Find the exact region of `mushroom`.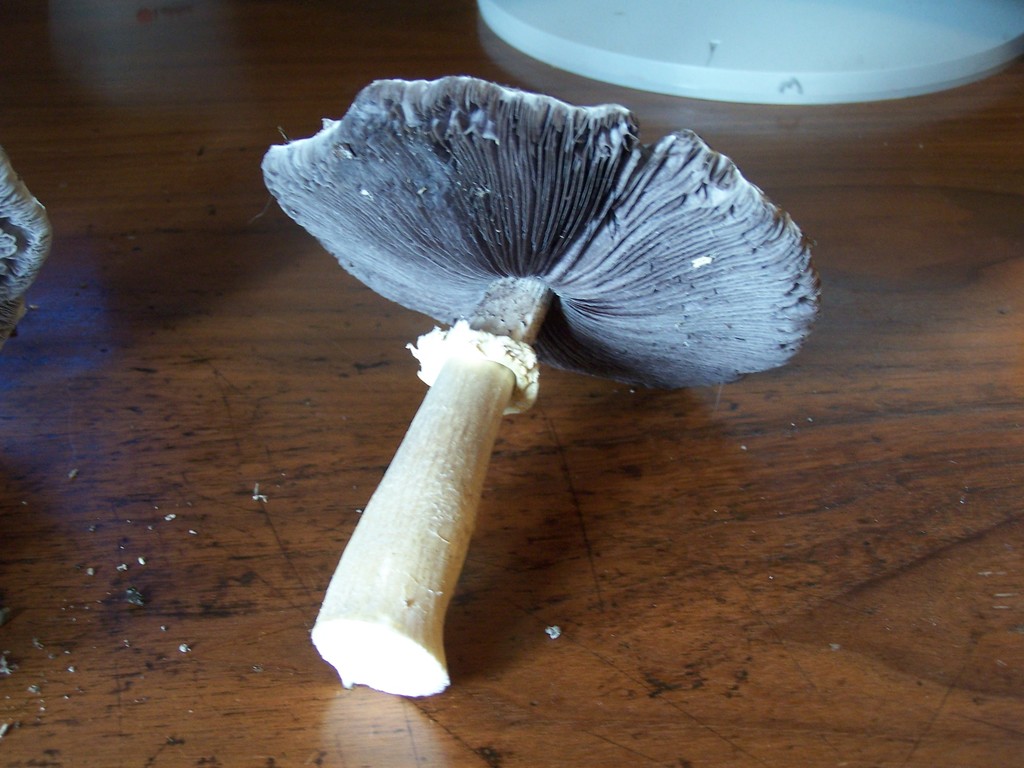
Exact region: locate(0, 147, 54, 352).
